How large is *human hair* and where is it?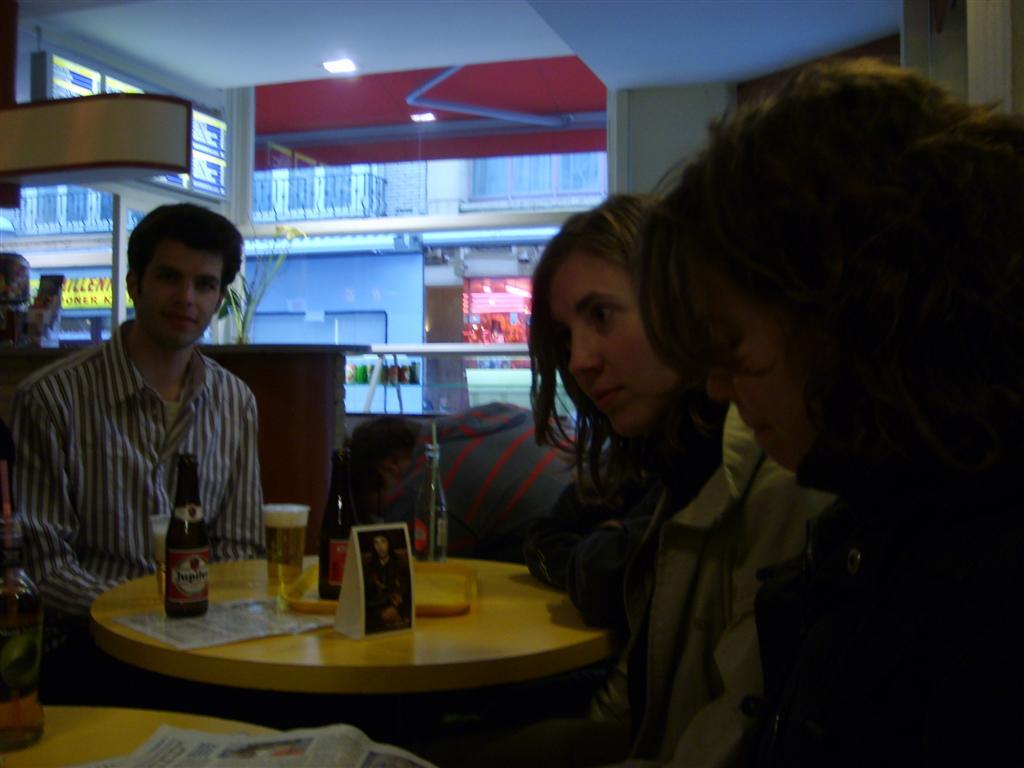
Bounding box: [left=624, top=49, right=1011, bottom=447].
